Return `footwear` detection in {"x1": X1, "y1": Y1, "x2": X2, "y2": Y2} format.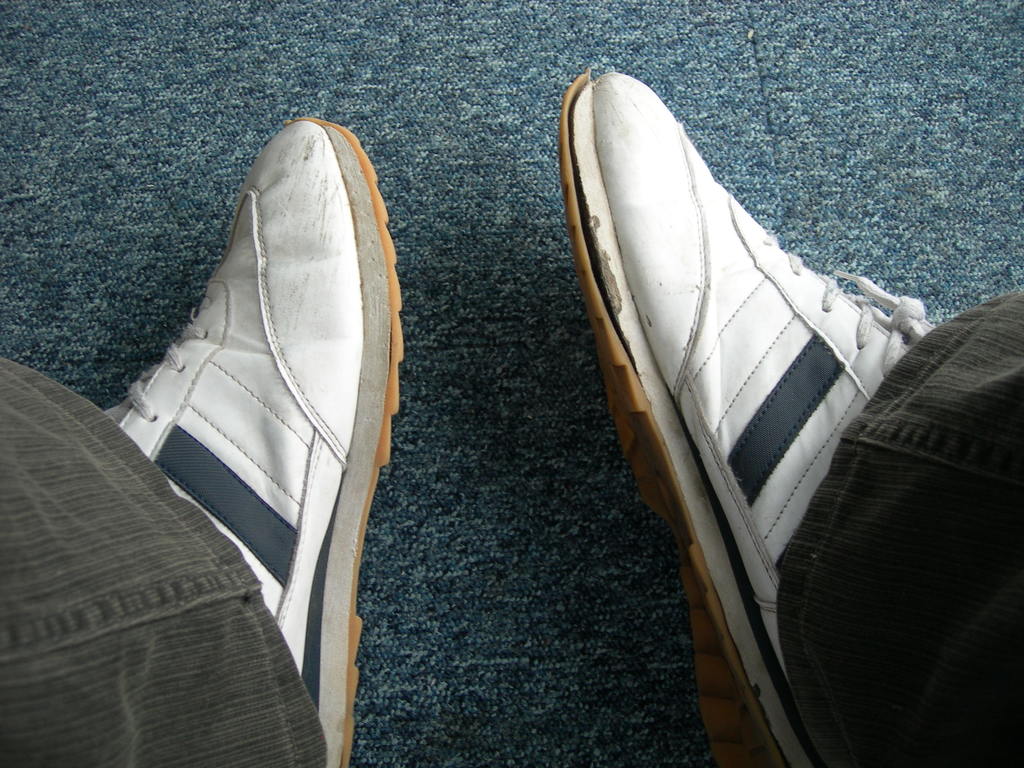
{"x1": 103, "y1": 116, "x2": 402, "y2": 767}.
